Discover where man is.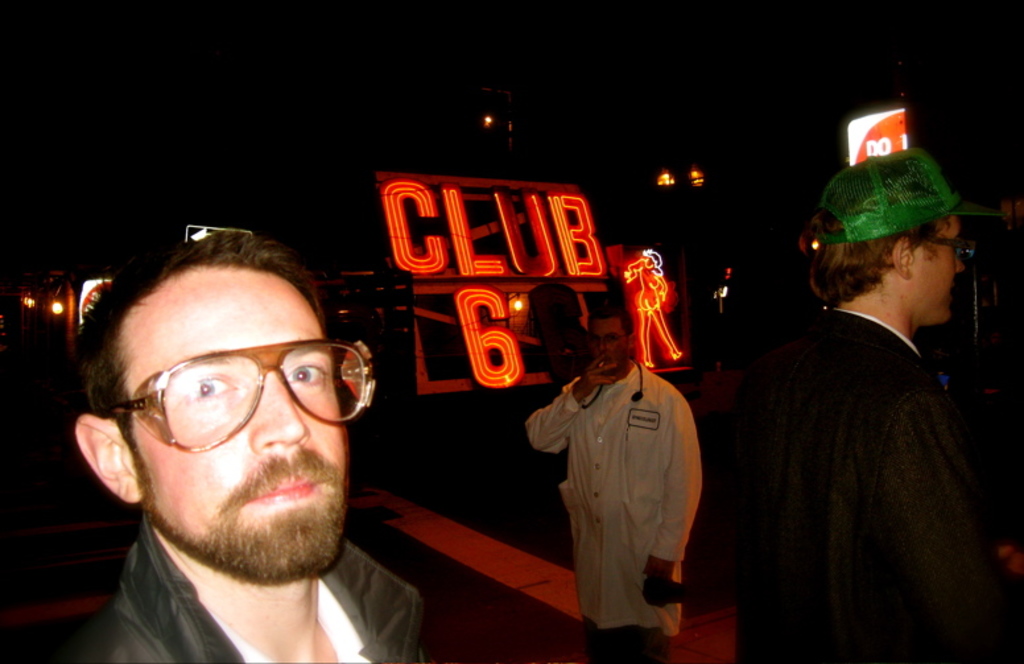
Discovered at [1, 211, 494, 663].
